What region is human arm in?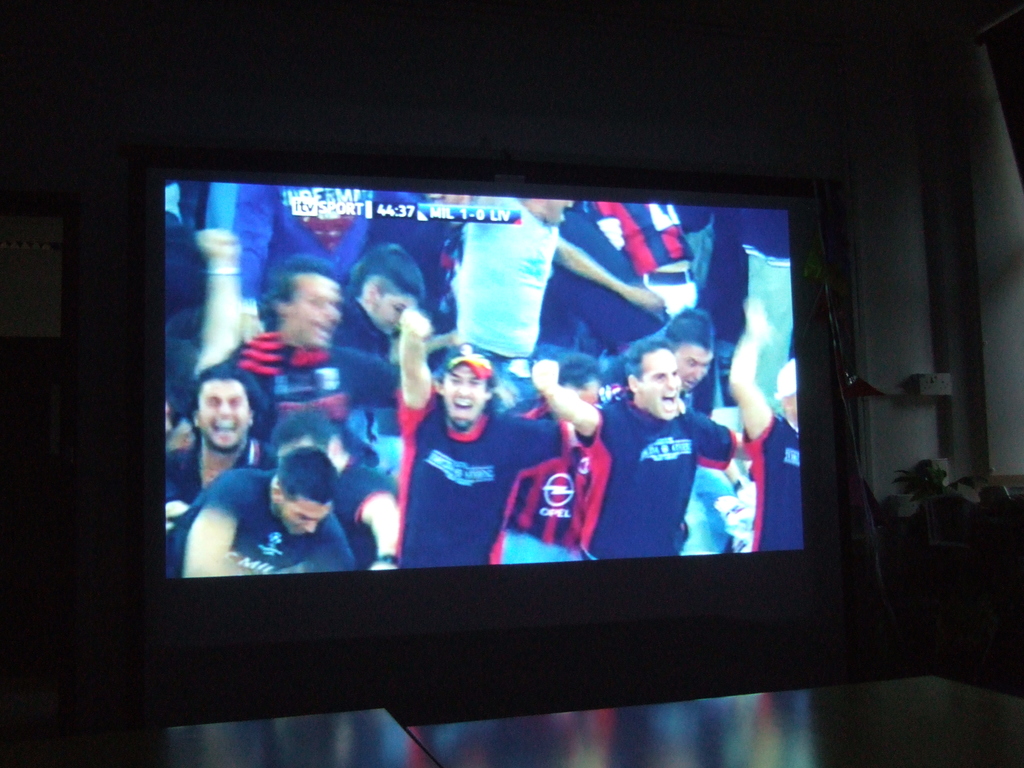
533,353,604,450.
